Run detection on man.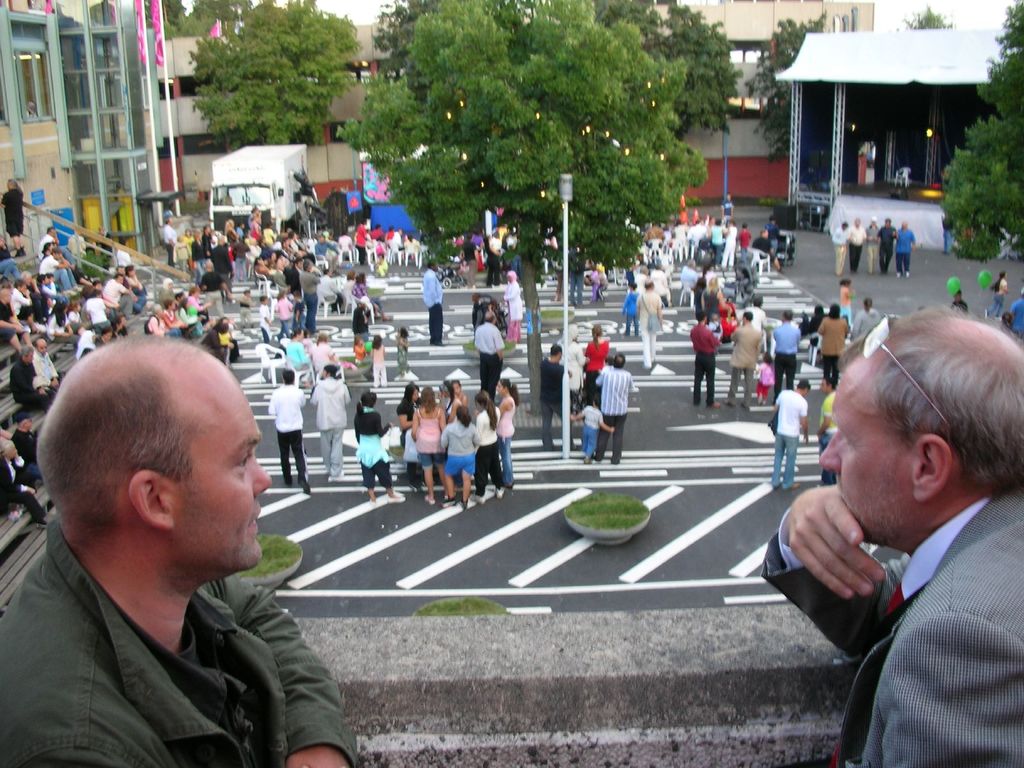
Result: x1=724 y1=312 x2=762 y2=409.
